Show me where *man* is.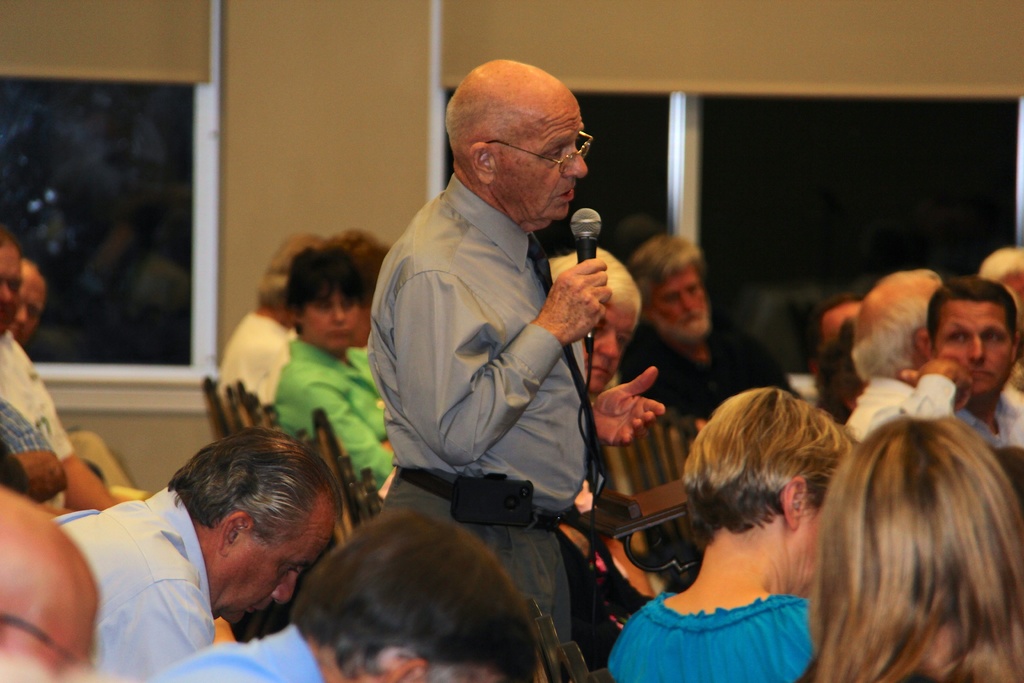
*man* is at (x1=154, y1=502, x2=542, y2=682).
